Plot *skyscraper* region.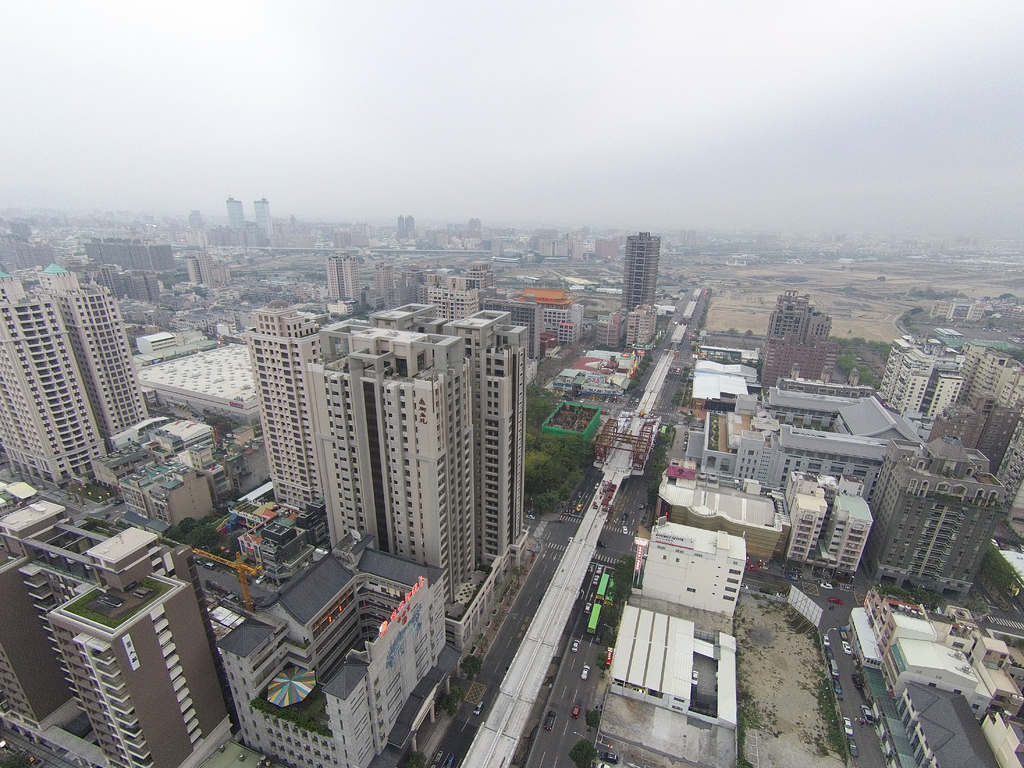
Plotted at crop(968, 338, 1023, 523).
